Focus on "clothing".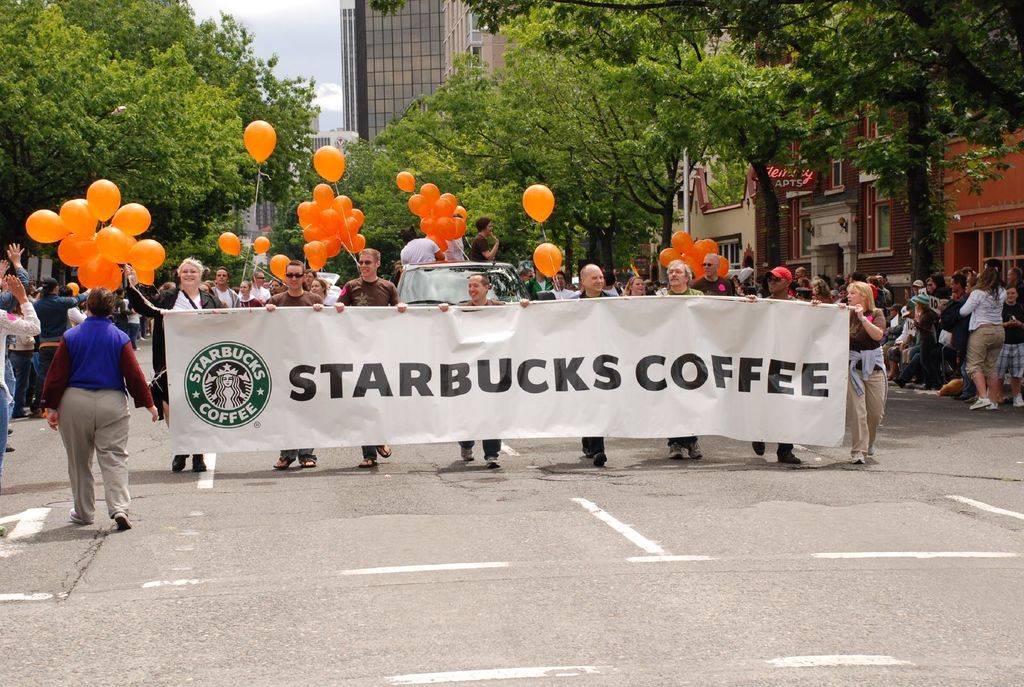
Focused at locate(471, 235, 490, 261).
